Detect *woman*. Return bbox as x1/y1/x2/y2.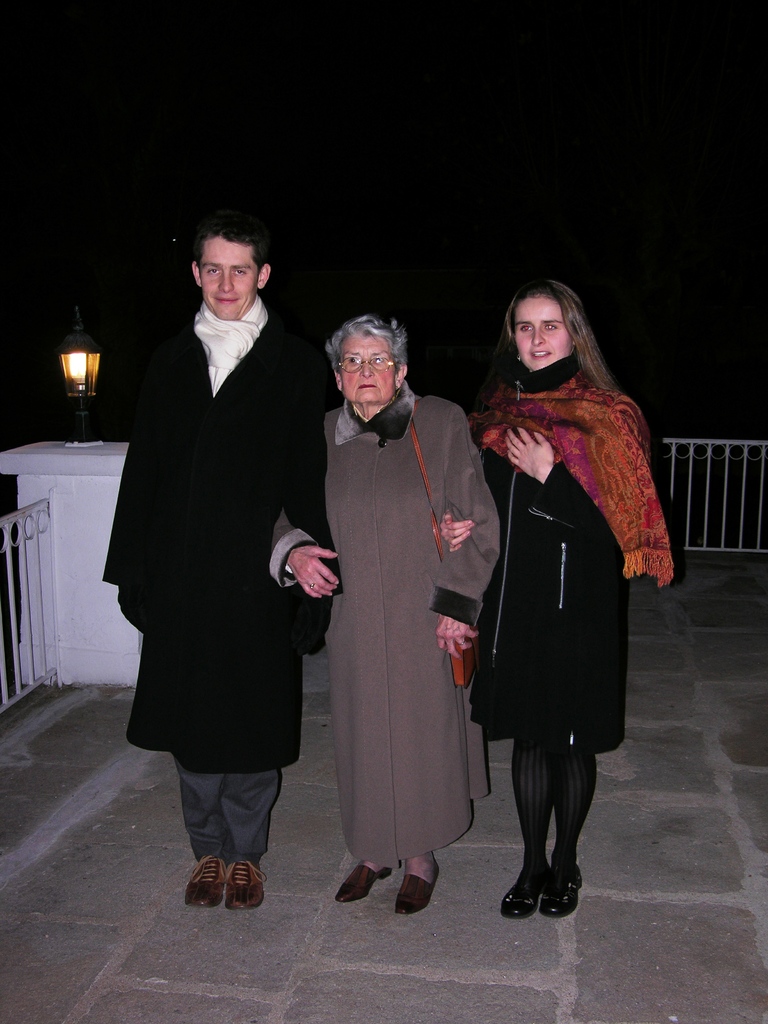
272/305/499/920.
